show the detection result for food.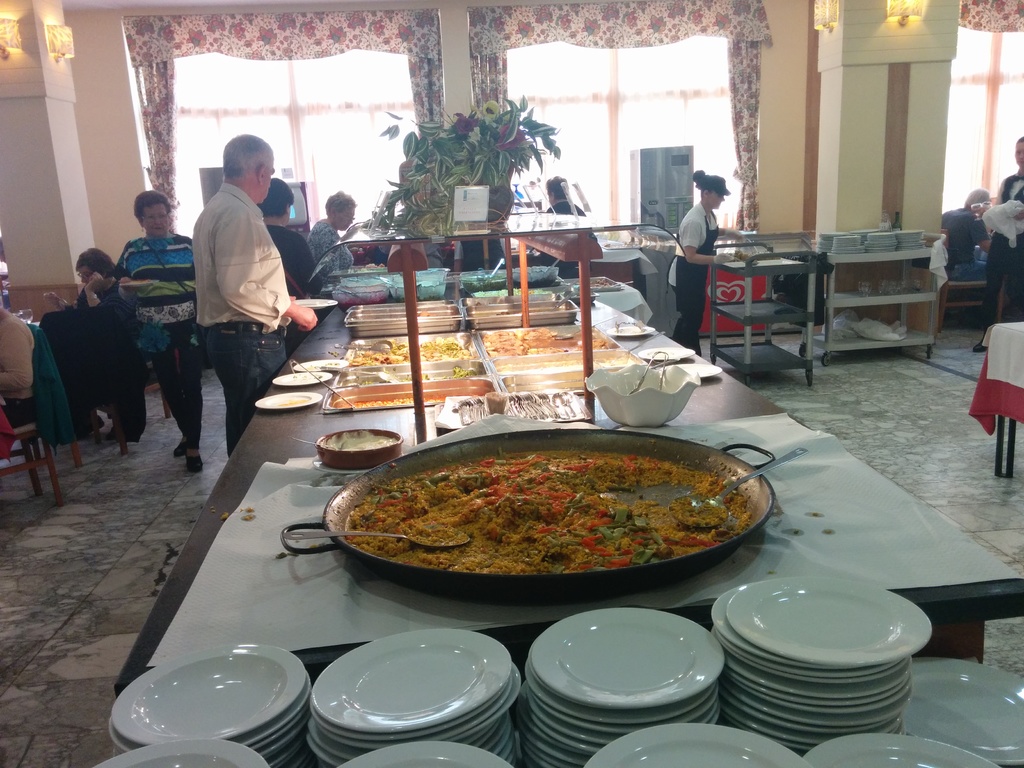
region(350, 364, 486, 387).
